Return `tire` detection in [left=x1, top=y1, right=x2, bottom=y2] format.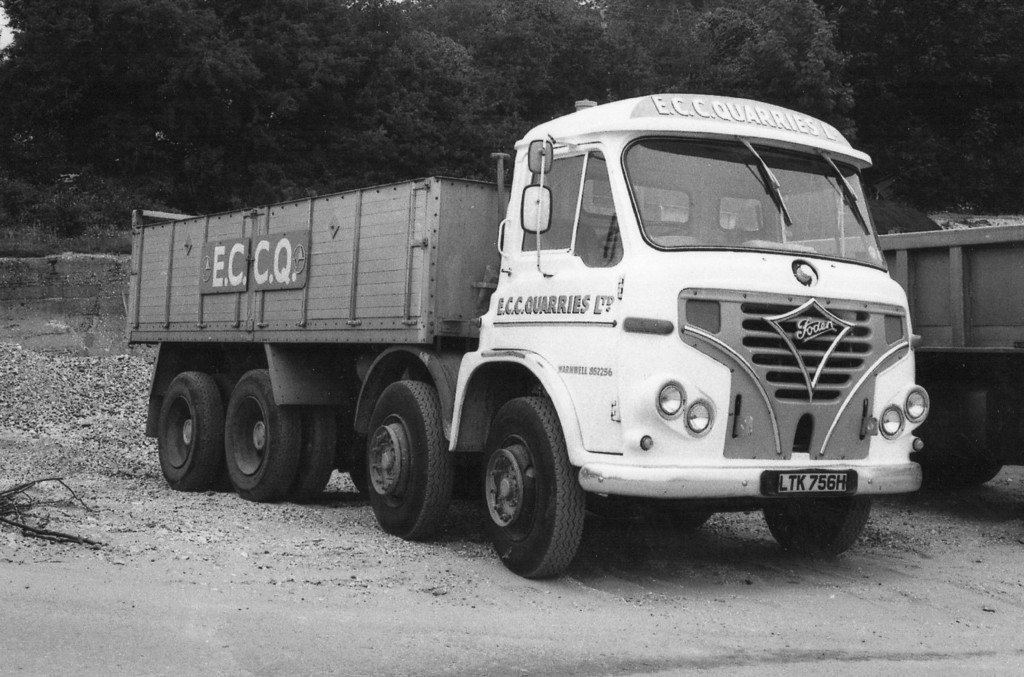
[left=225, top=370, right=300, bottom=501].
